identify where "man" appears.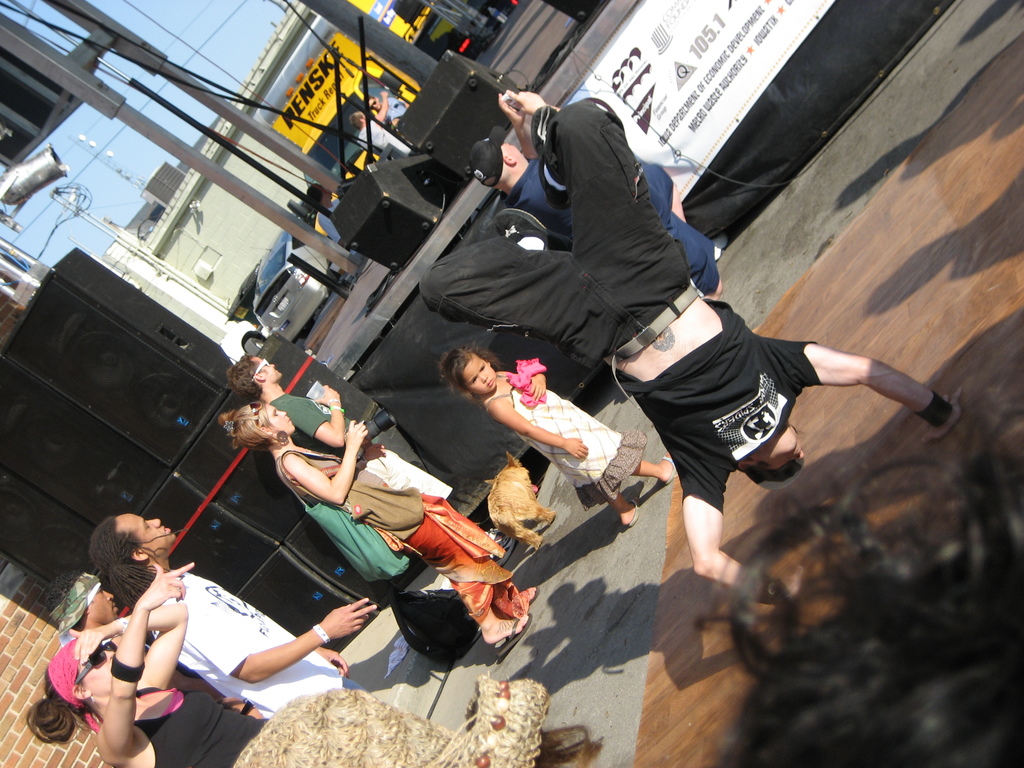
Appears at x1=349 y1=90 x2=416 y2=156.
